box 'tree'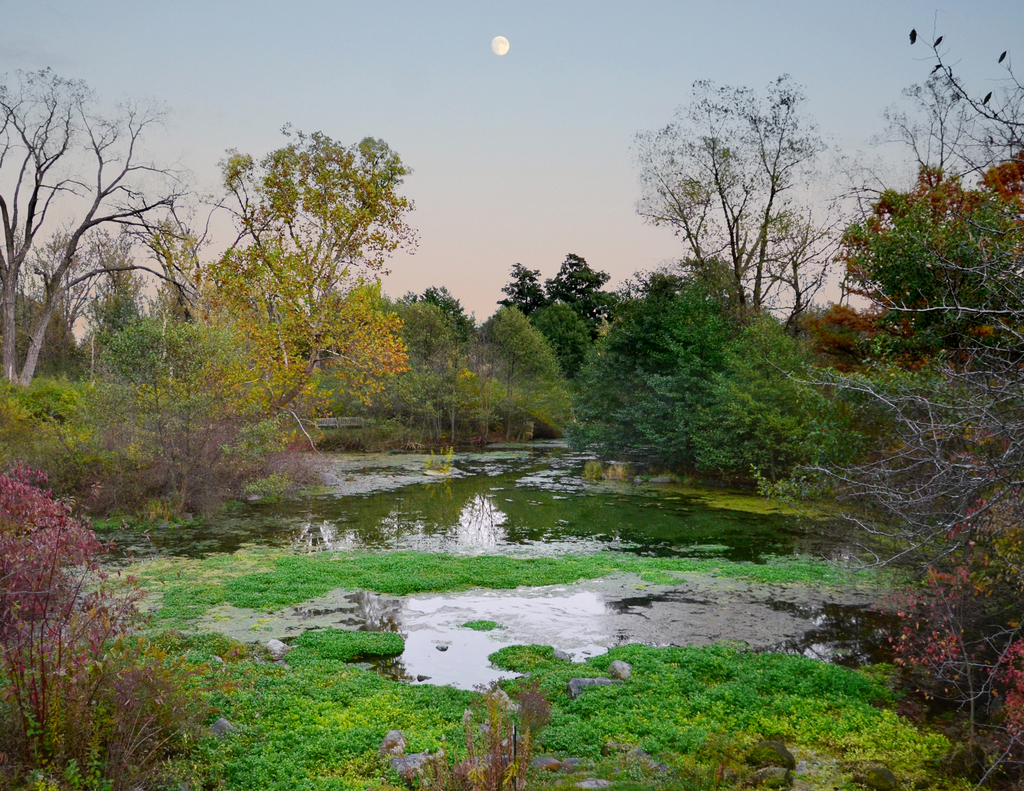
box(0, 61, 190, 394)
